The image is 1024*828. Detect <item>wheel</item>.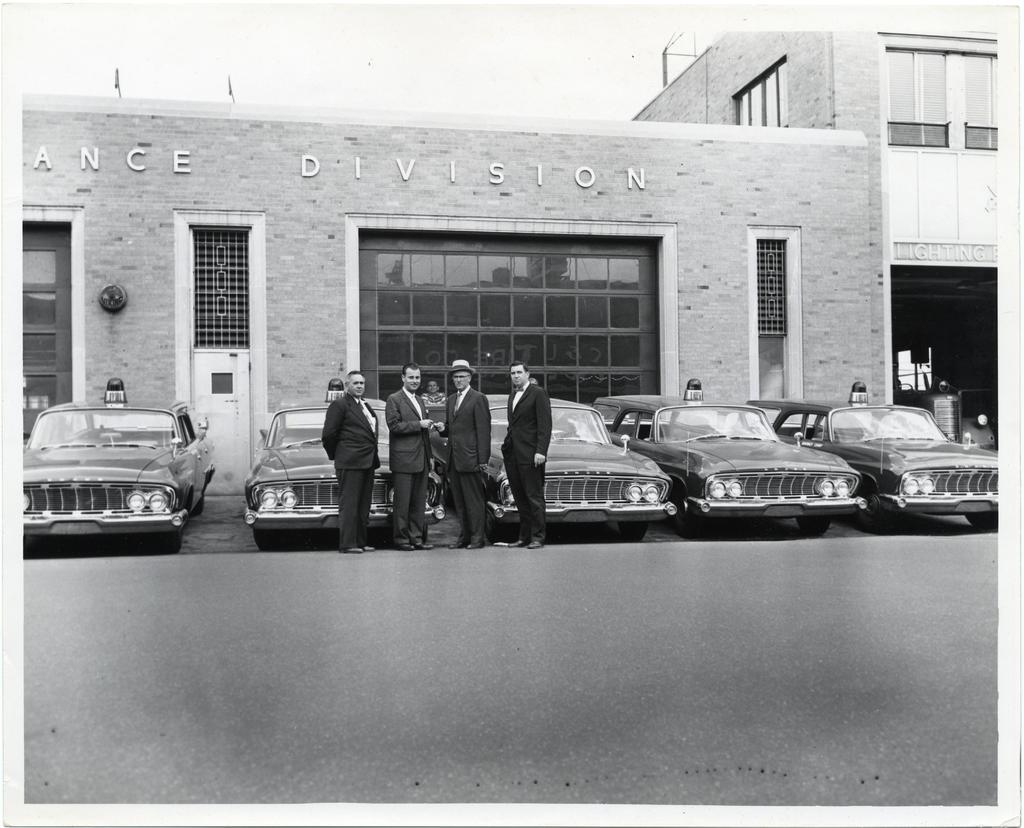
Detection: x1=962 y1=514 x2=998 y2=534.
